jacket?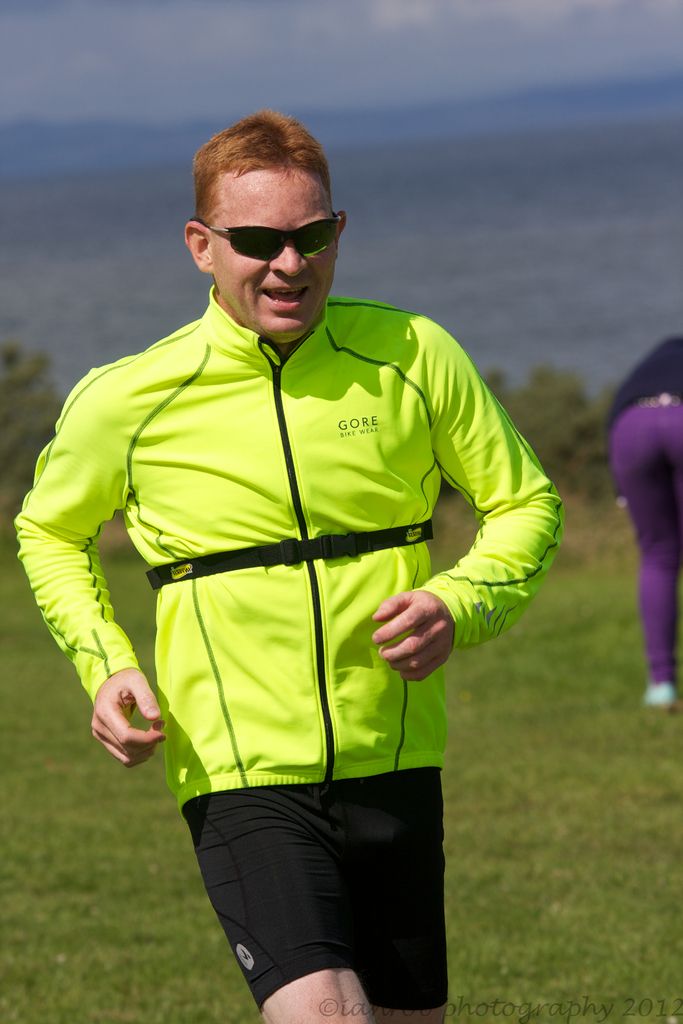
{"x1": 14, "y1": 285, "x2": 564, "y2": 816}
